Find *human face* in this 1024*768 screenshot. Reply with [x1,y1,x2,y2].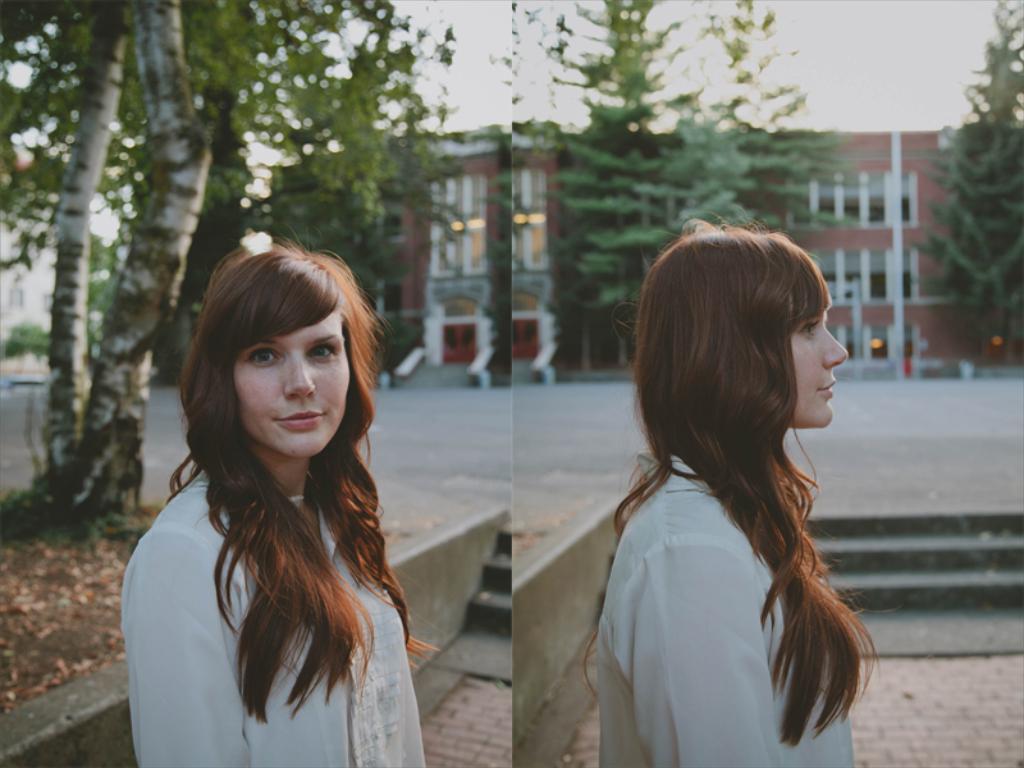
[792,305,849,426].
